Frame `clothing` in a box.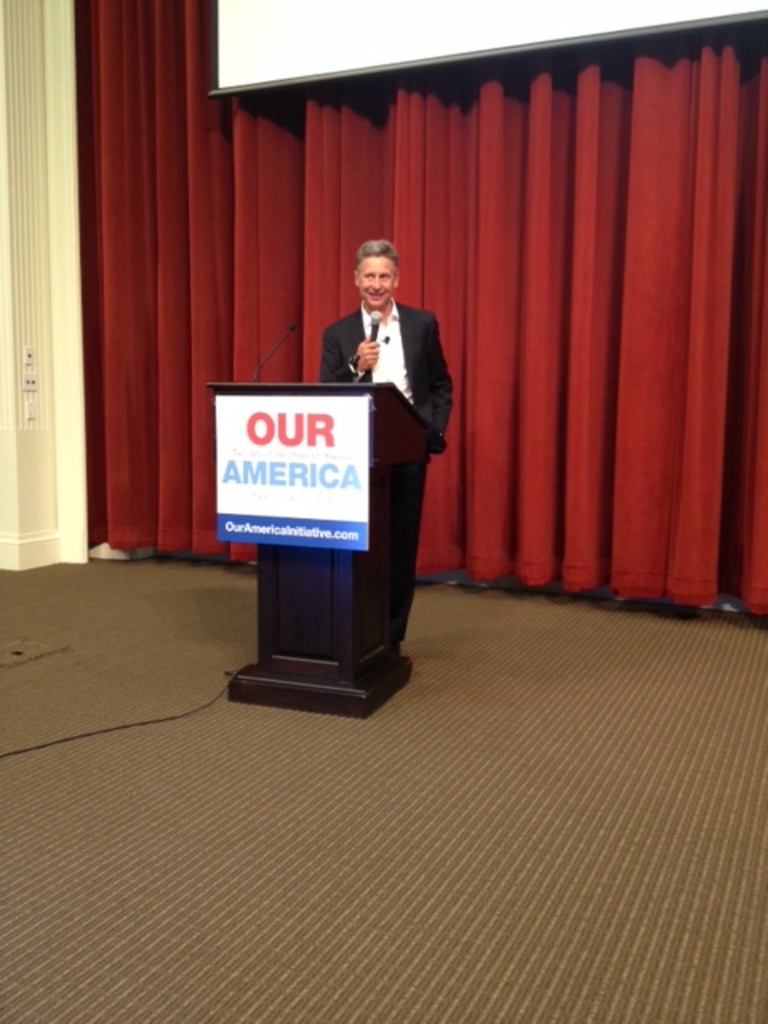
pyautogui.locateOnScreen(320, 246, 450, 446).
